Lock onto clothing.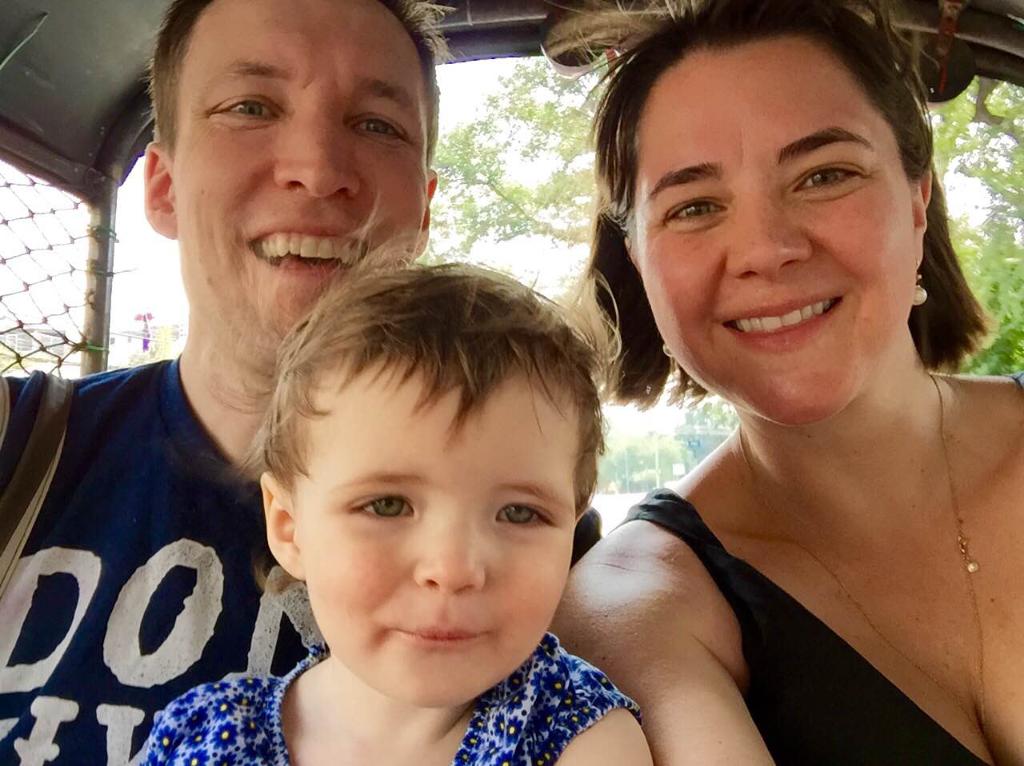
Locked: bbox=(0, 349, 598, 765).
